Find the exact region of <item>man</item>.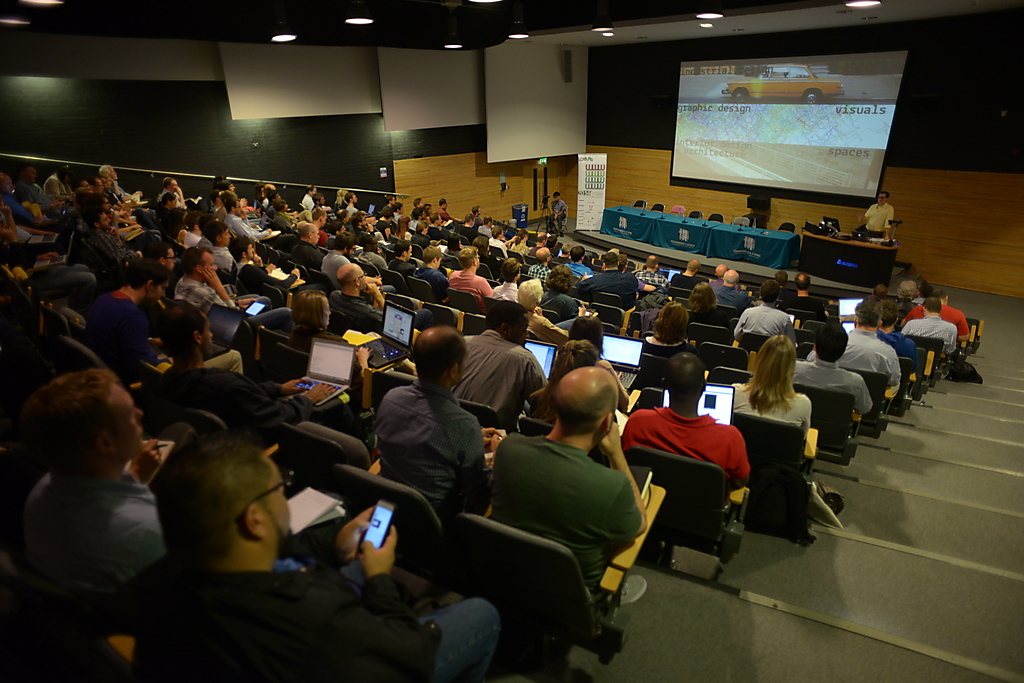
Exact region: <box>376,328,496,548</box>.
